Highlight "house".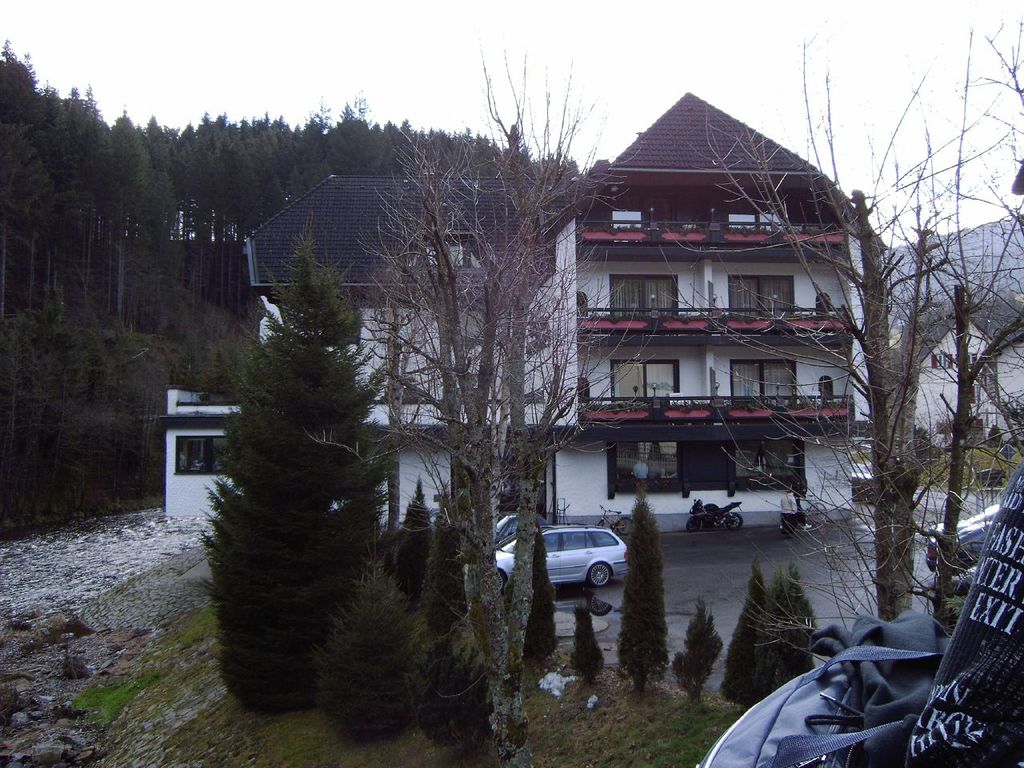
Highlighted region: region(161, 372, 315, 550).
